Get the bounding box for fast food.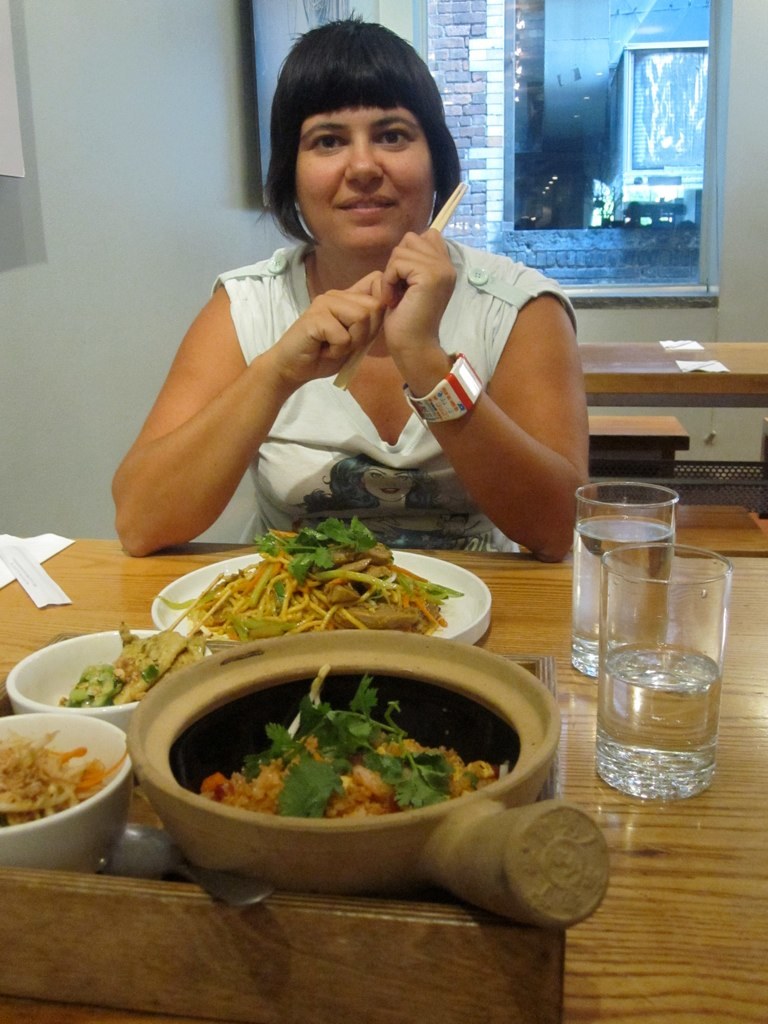
box=[152, 512, 461, 649].
